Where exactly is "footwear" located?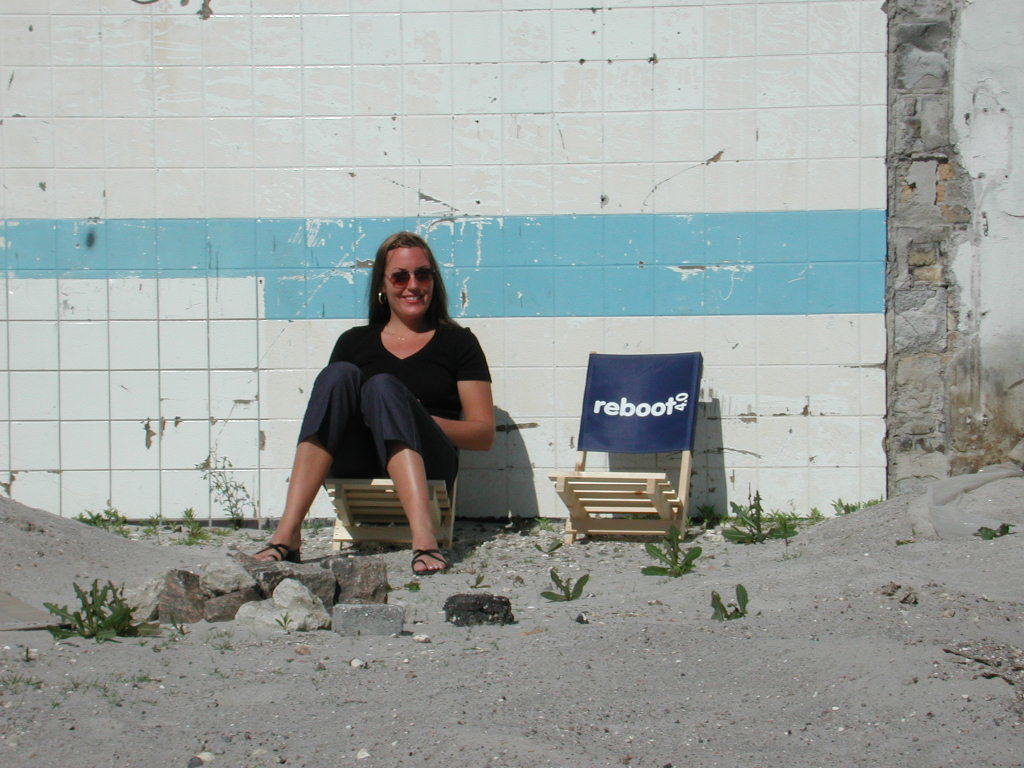
Its bounding box is bbox(255, 539, 301, 559).
